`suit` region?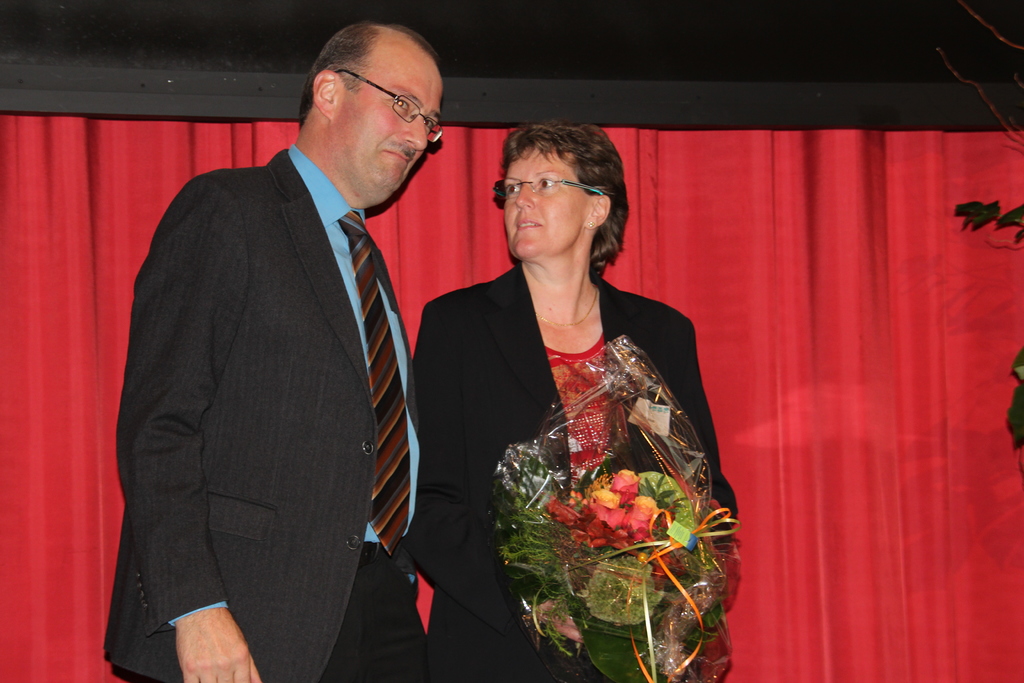
106/47/458/671
